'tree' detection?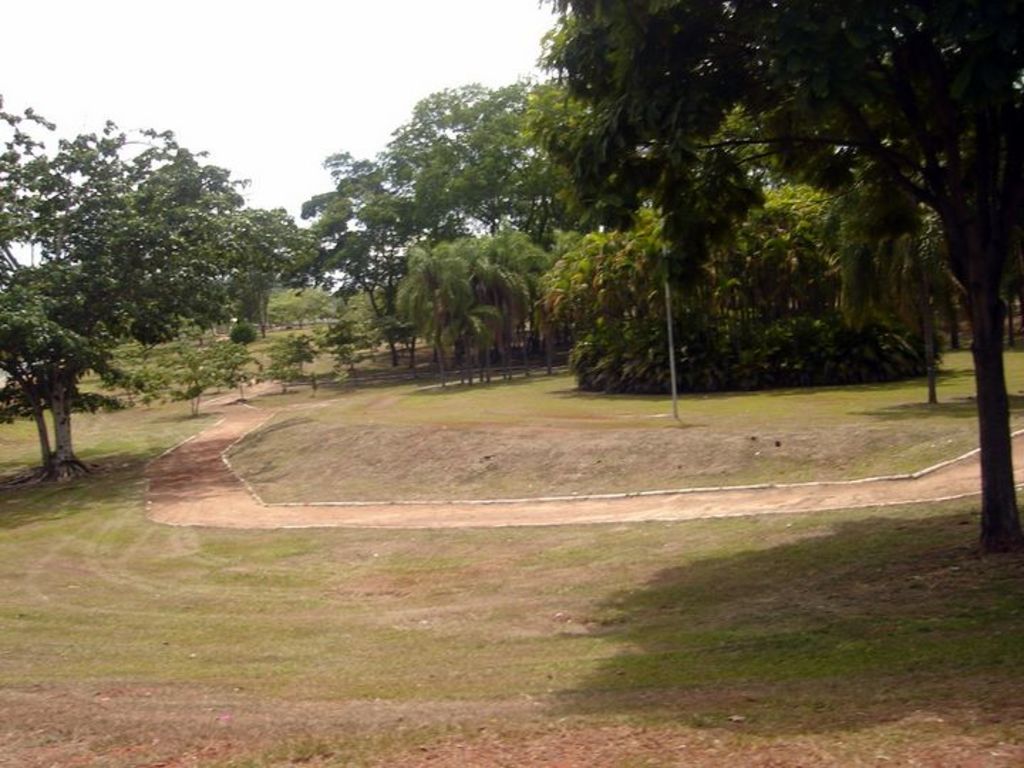
14, 98, 299, 439
